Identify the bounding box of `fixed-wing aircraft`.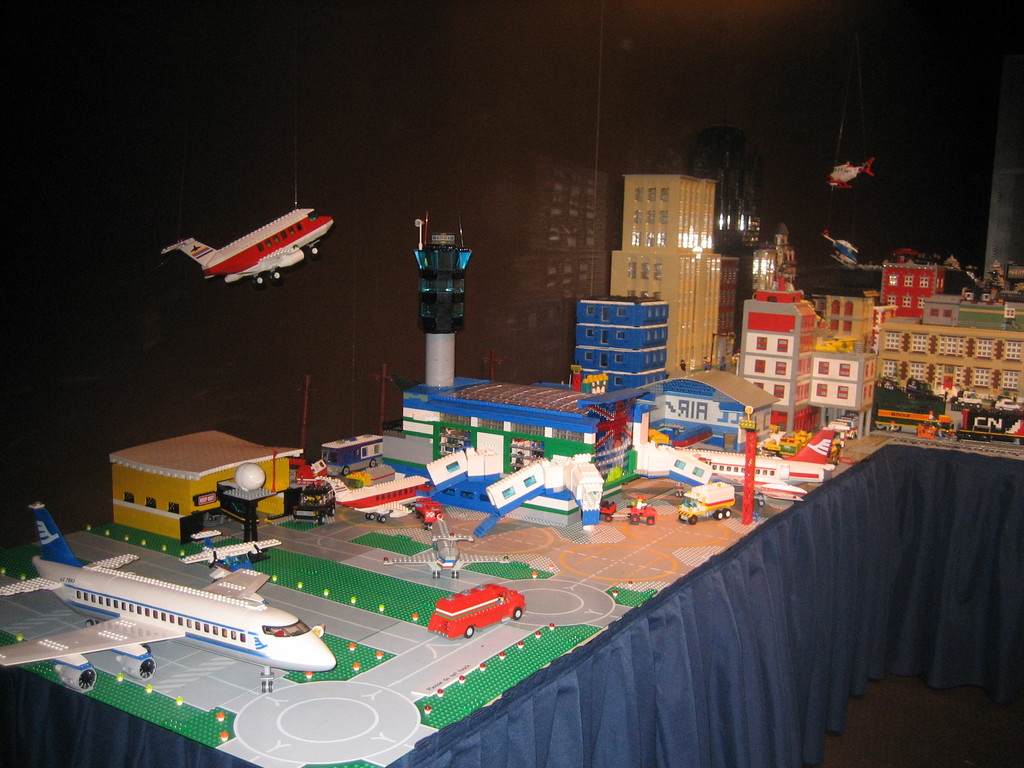
region(309, 468, 427, 521).
